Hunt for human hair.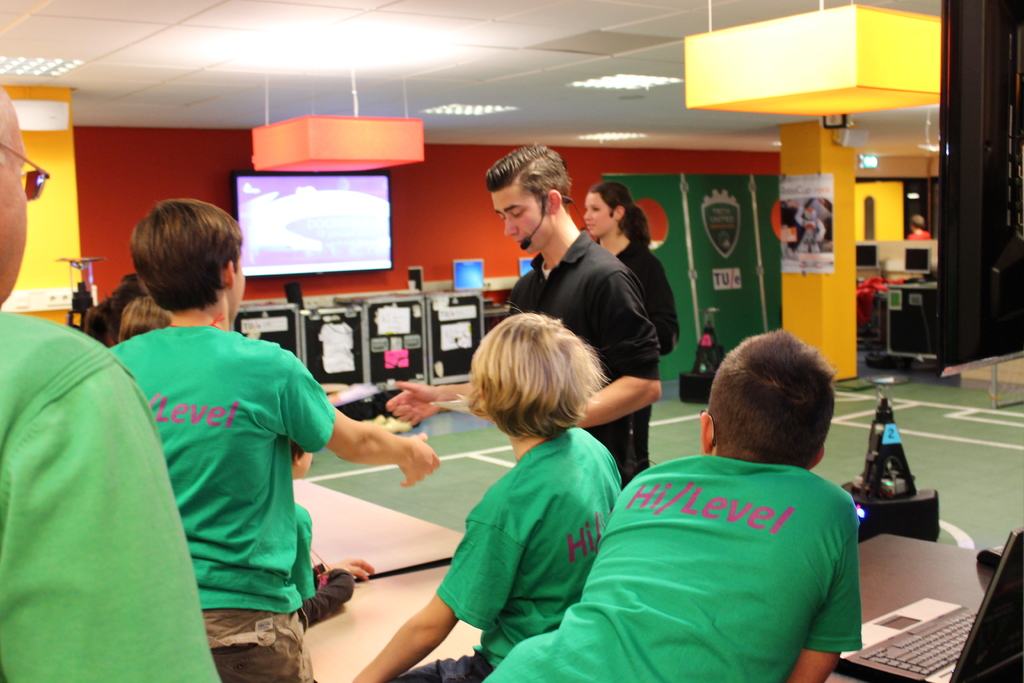
Hunted down at box=[108, 188, 230, 335].
